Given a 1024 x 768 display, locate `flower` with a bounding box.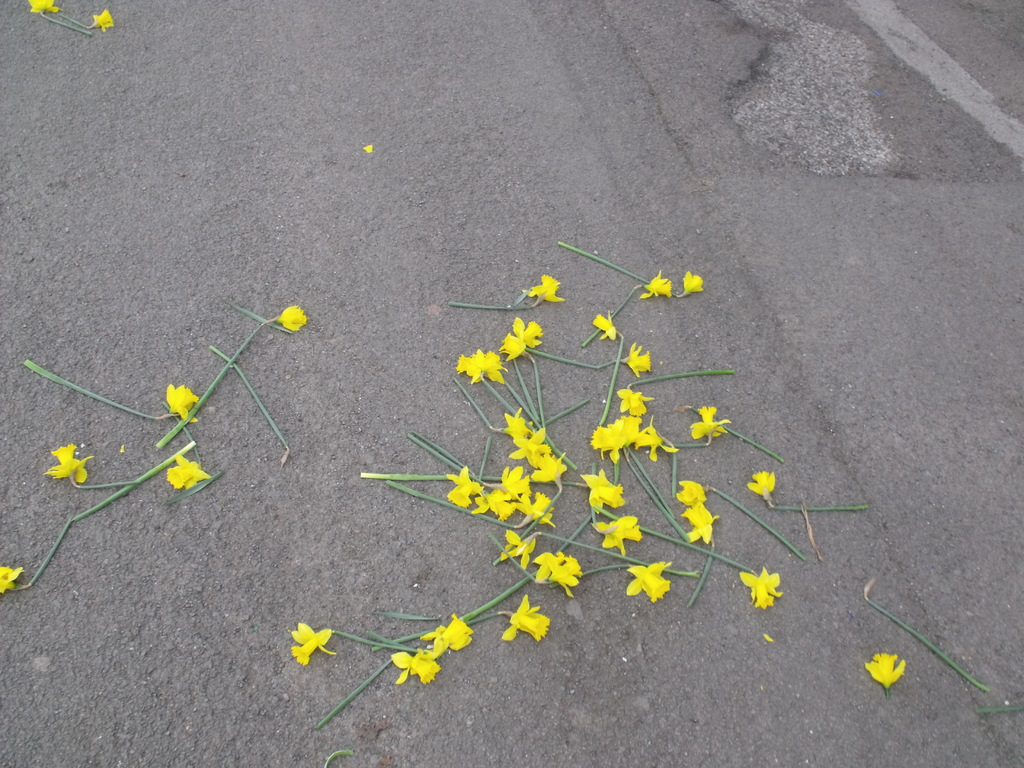
Located: crop(682, 268, 705, 294).
